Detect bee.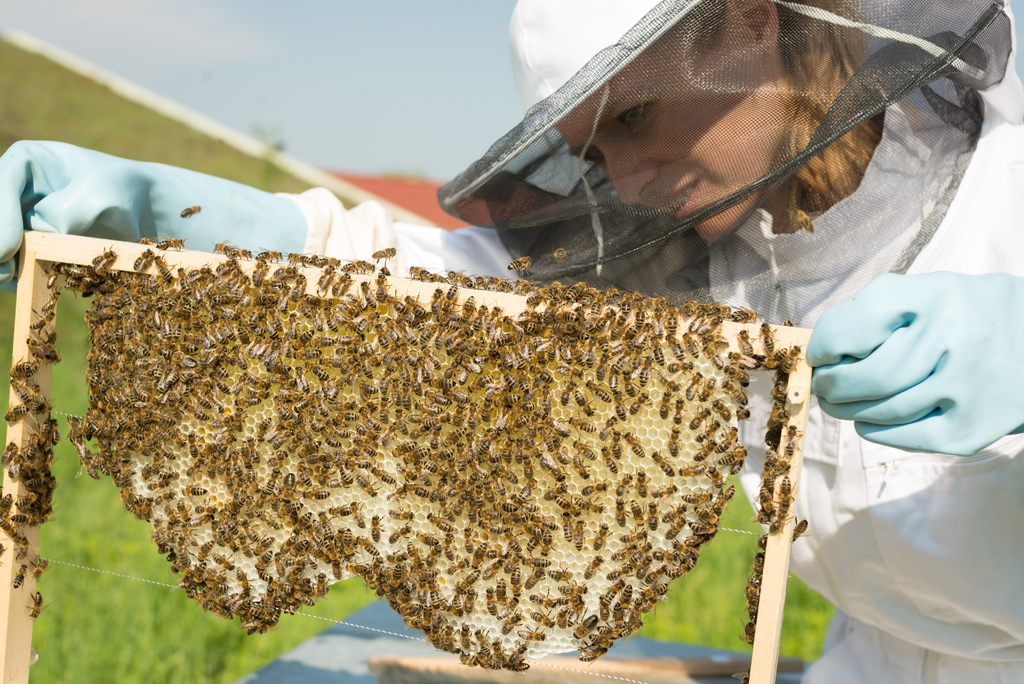
Detected at box=[346, 456, 371, 469].
